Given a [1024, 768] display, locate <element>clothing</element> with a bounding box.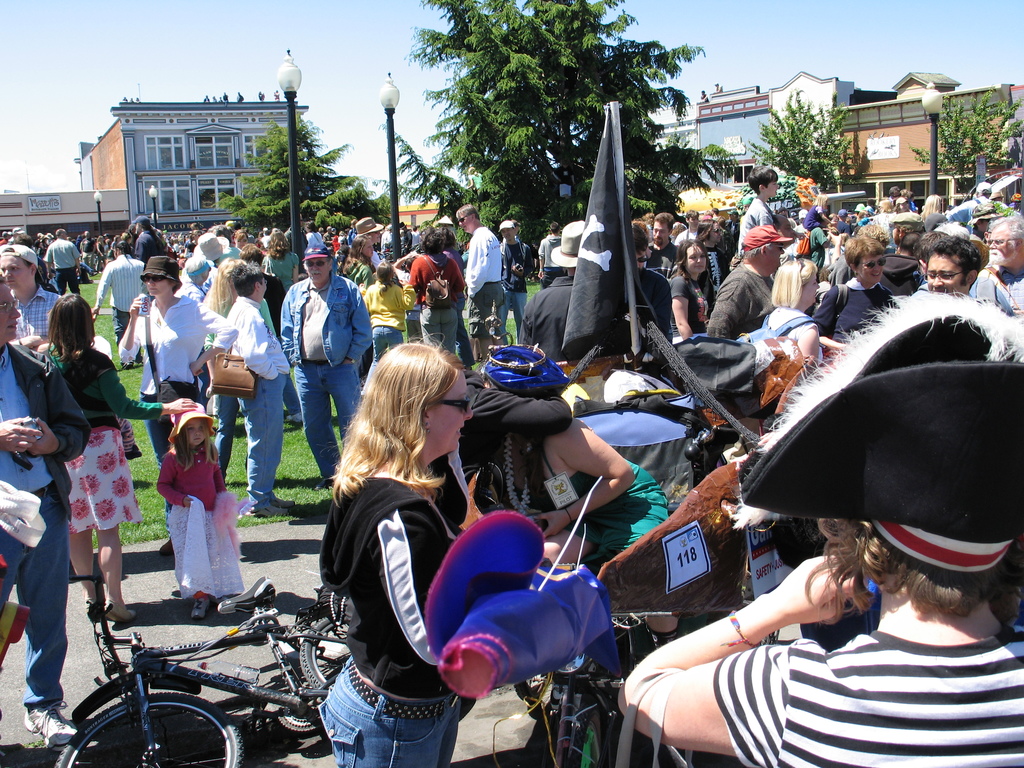
Located: Rect(831, 221, 857, 236).
